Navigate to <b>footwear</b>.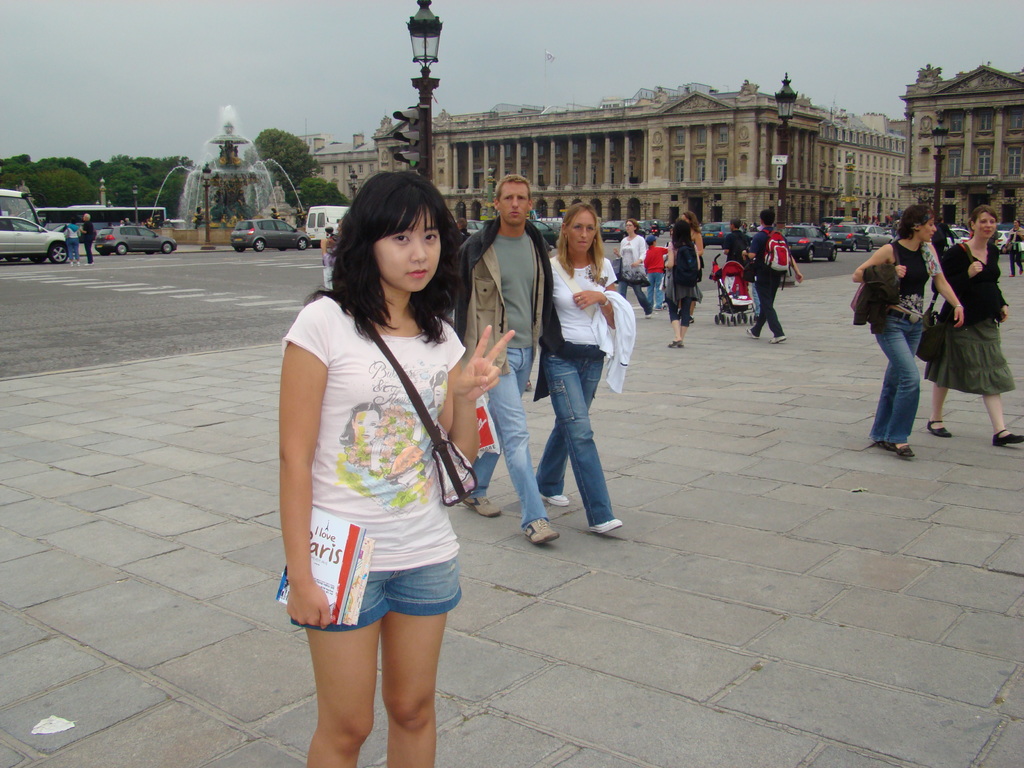
Navigation target: l=993, t=429, r=1023, b=446.
